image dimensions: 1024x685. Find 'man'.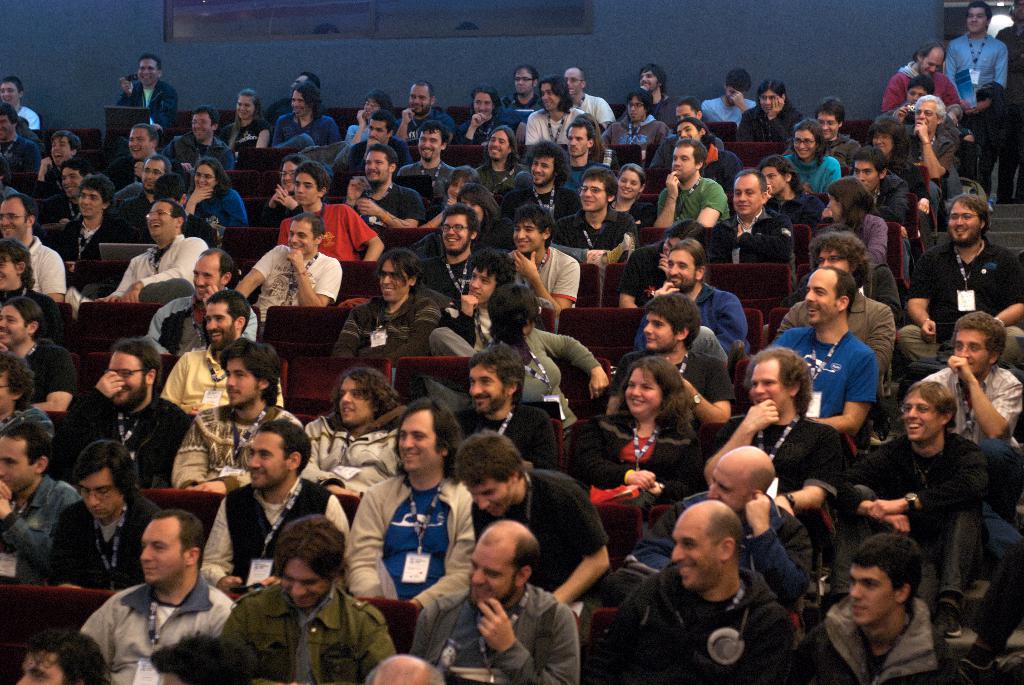
(left=650, top=138, right=731, bottom=227).
